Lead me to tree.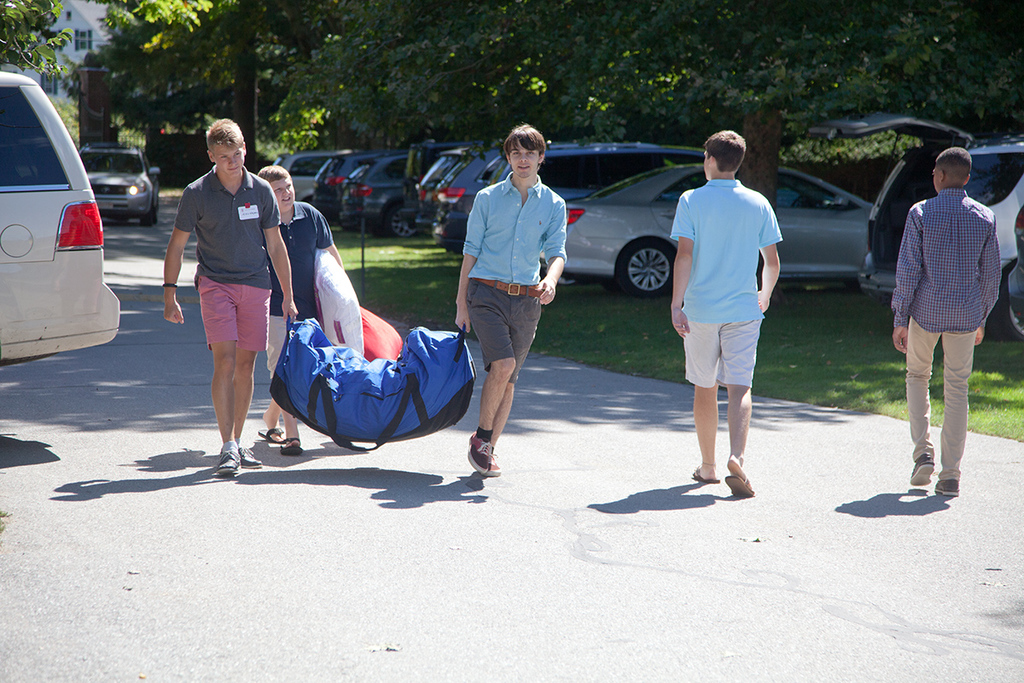
Lead to (0, 0, 78, 79).
